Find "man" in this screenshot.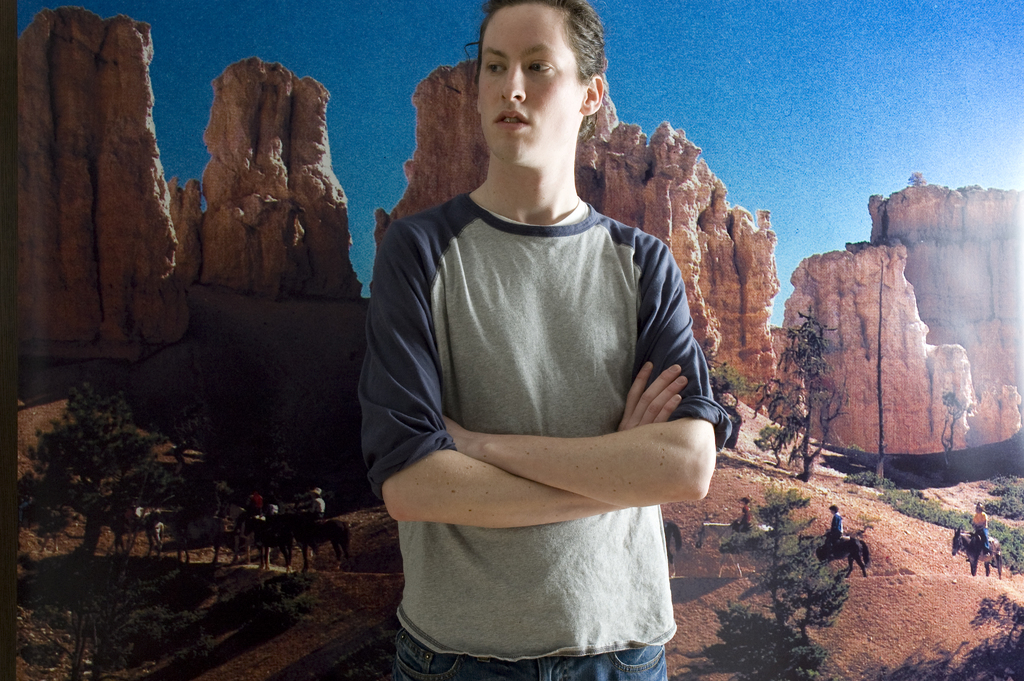
The bounding box for "man" is [left=824, top=502, right=844, bottom=560].
